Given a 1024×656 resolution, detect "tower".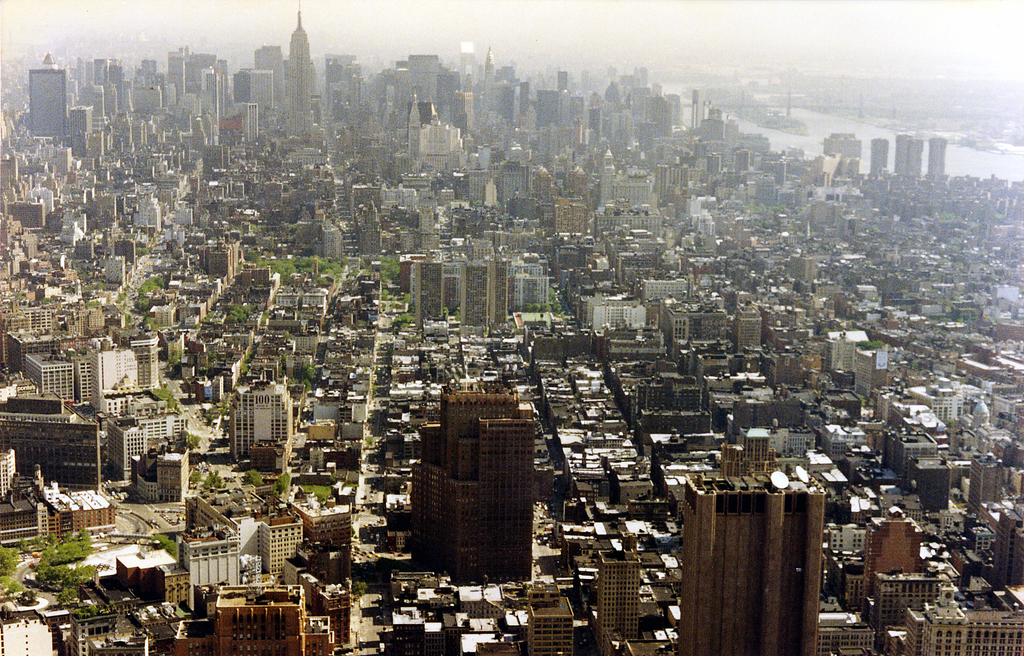
15:341:80:405.
